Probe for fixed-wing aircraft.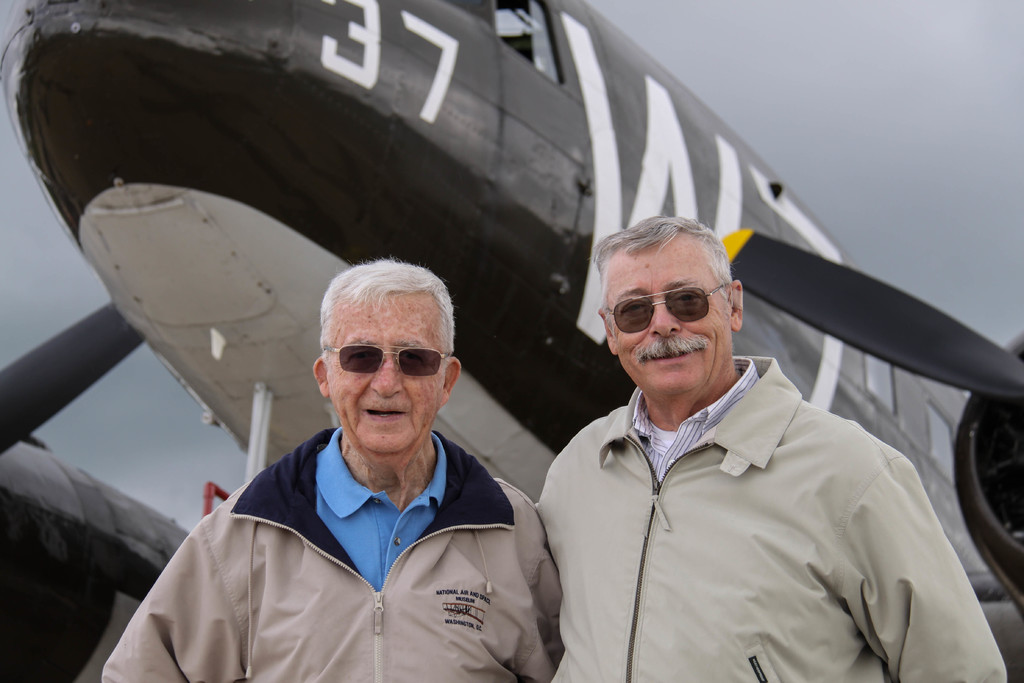
Probe result: (left=0, top=0, right=1023, bottom=682).
